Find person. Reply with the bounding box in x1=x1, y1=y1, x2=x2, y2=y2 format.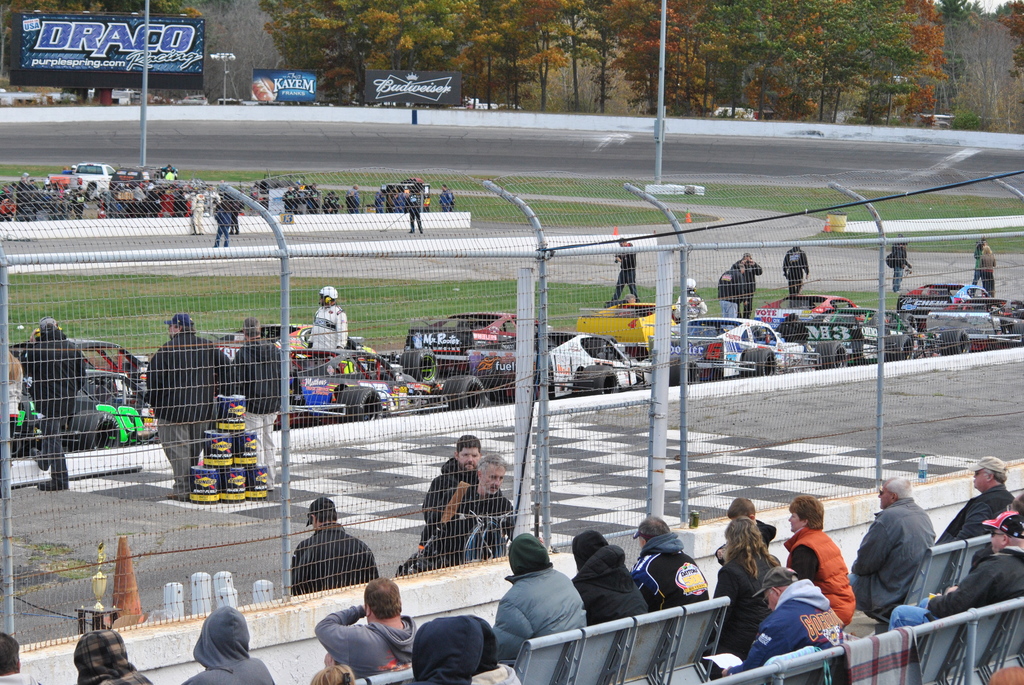
x1=103, y1=172, x2=343, y2=218.
